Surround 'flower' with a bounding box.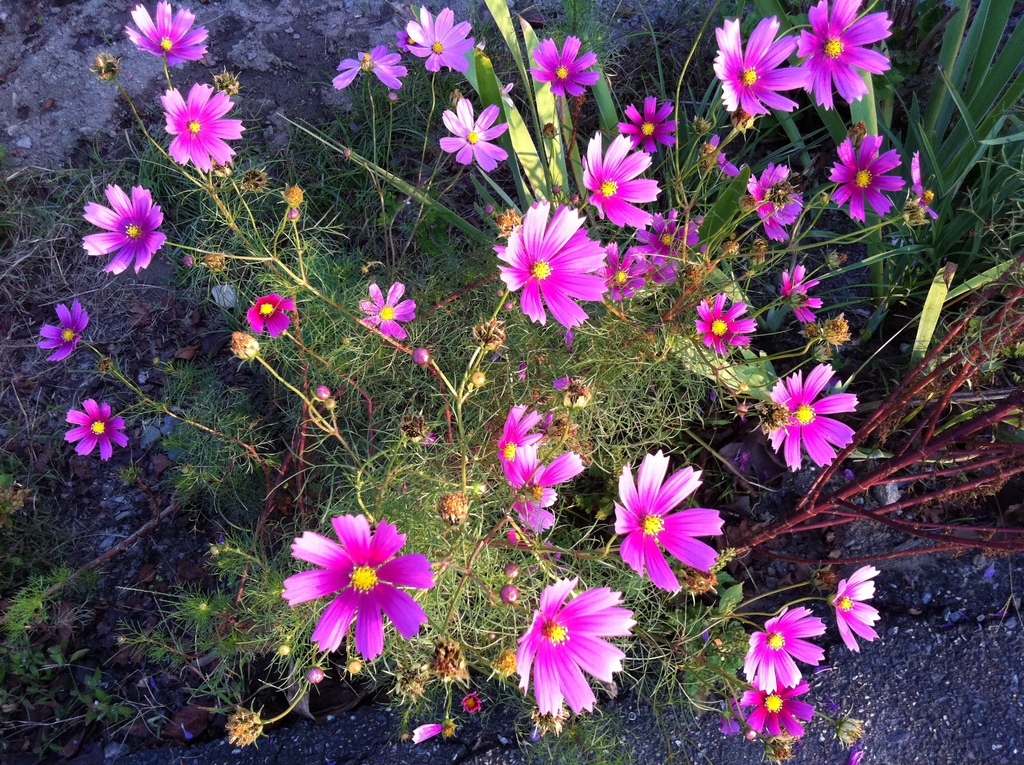
rect(36, 298, 90, 366).
